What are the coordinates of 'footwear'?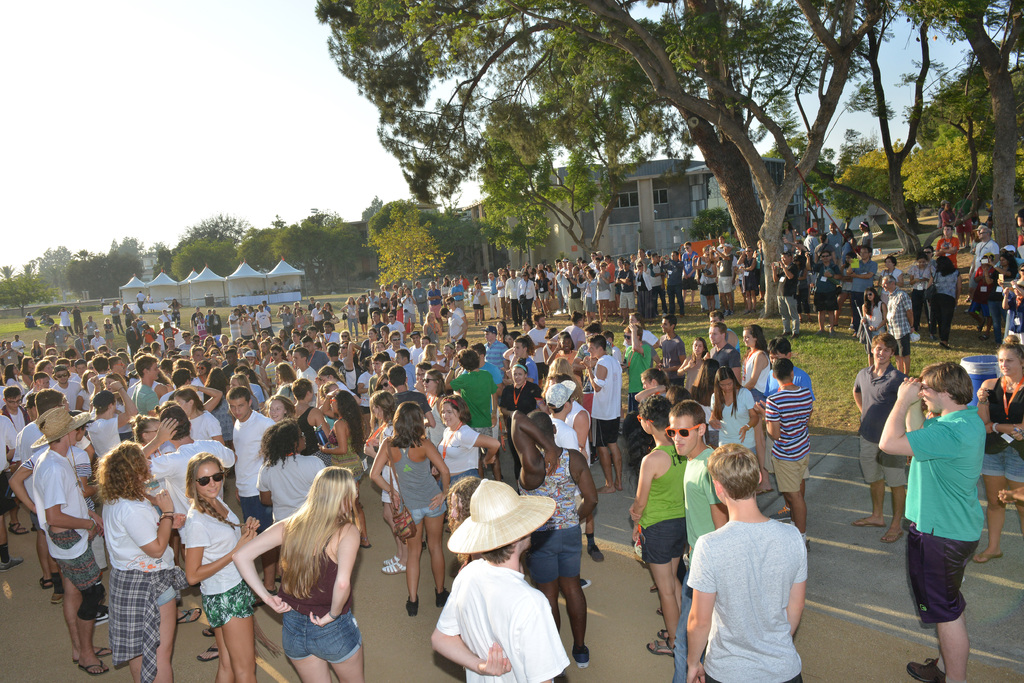
crop(769, 504, 792, 522).
